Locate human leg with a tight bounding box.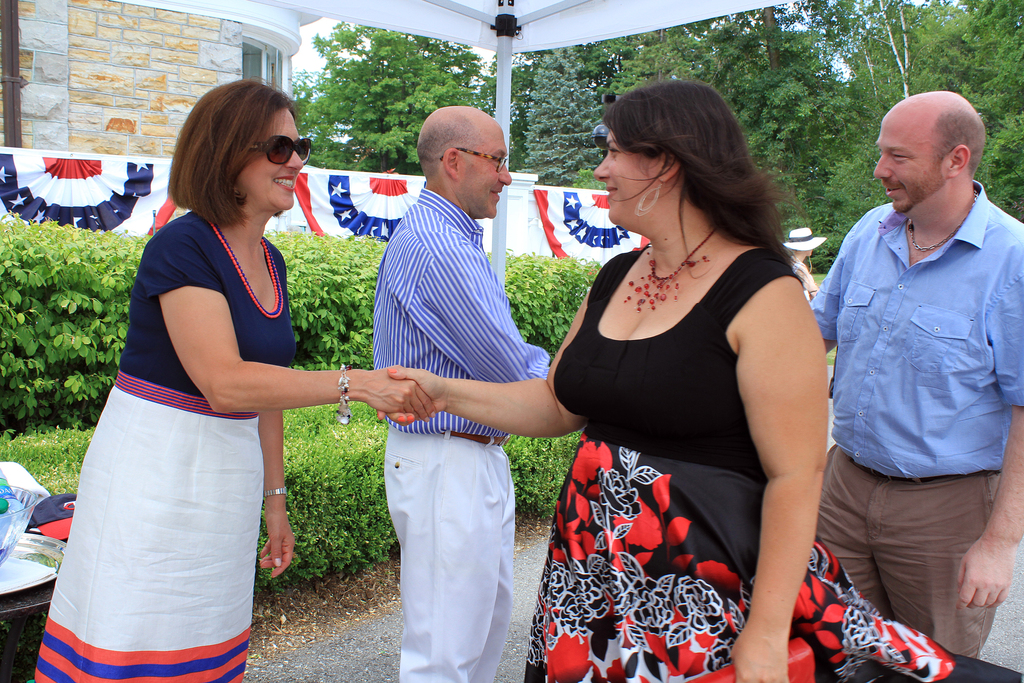
{"x1": 817, "y1": 444, "x2": 895, "y2": 611}.
